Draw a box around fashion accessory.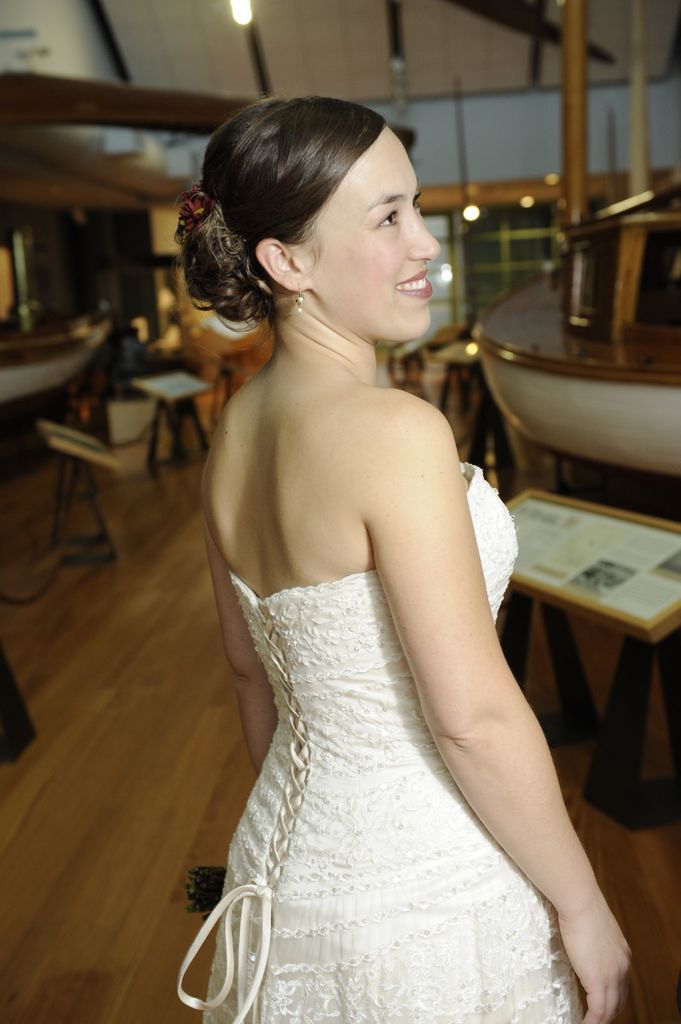
{"left": 292, "top": 287, "right": 304, "bottom": 314}.
